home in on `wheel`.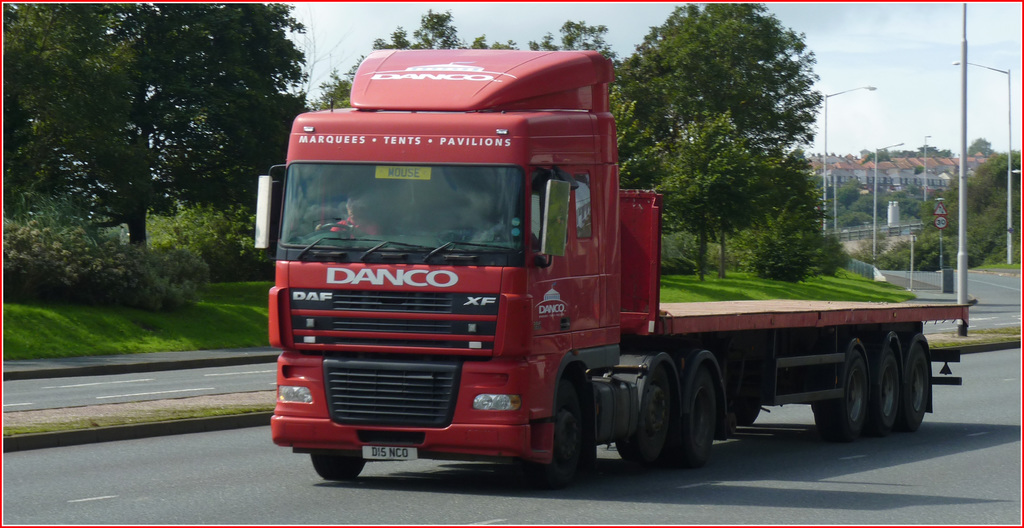
Homed in at bbox(547, 372, 596, 479).
